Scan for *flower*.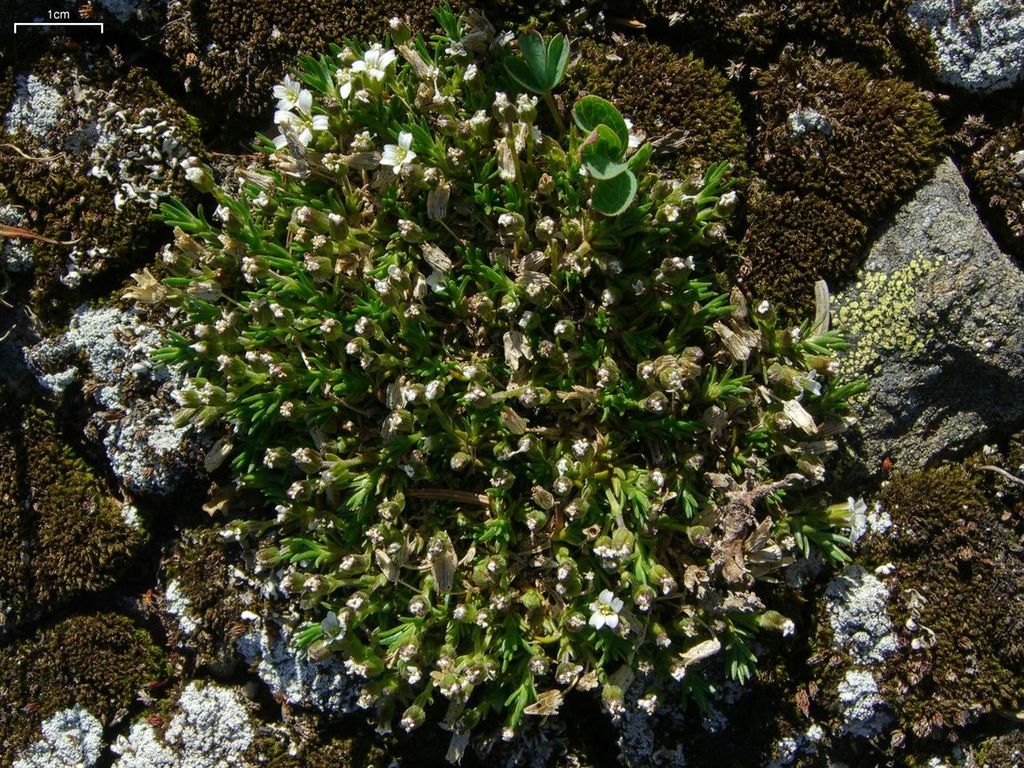
Scan result: <region>120, 264, 166, 306</region>.
